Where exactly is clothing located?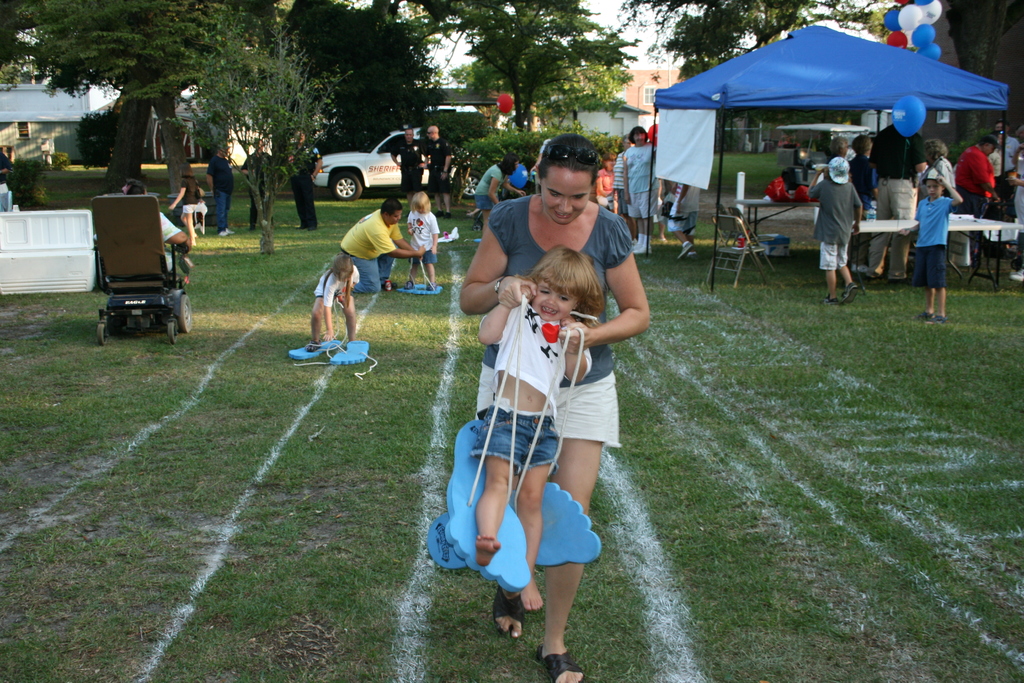
Its bounding box is 478:194:633:447.
